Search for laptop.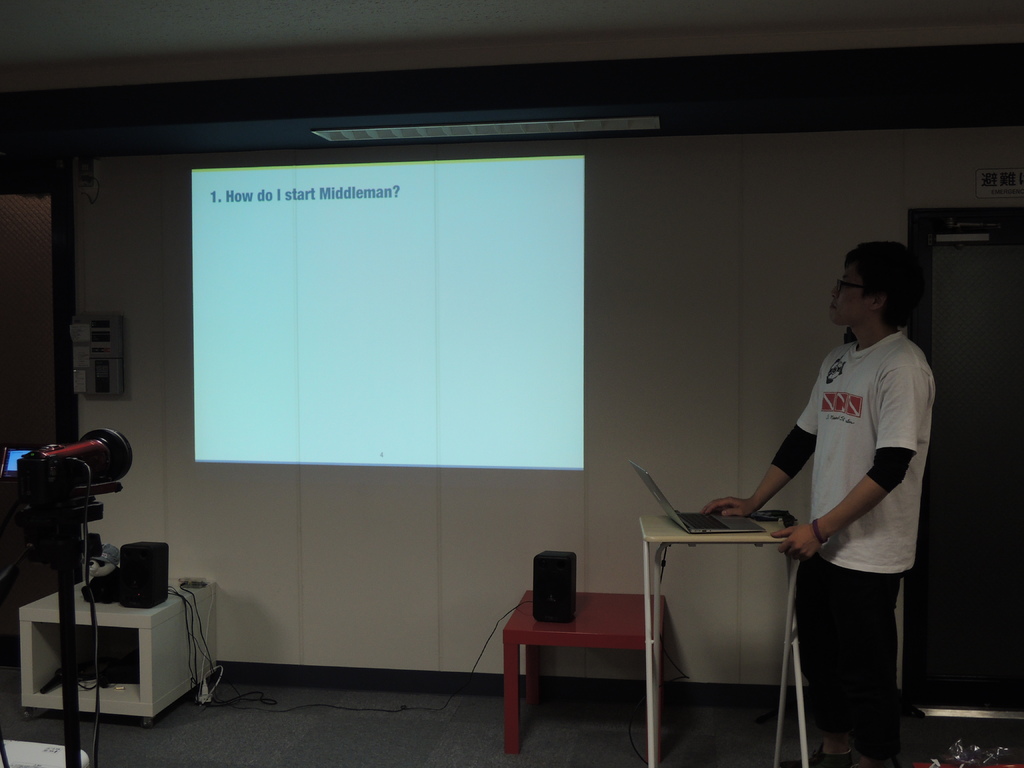
Found at [x1=630, y1=465, x2=770, y2=539].
